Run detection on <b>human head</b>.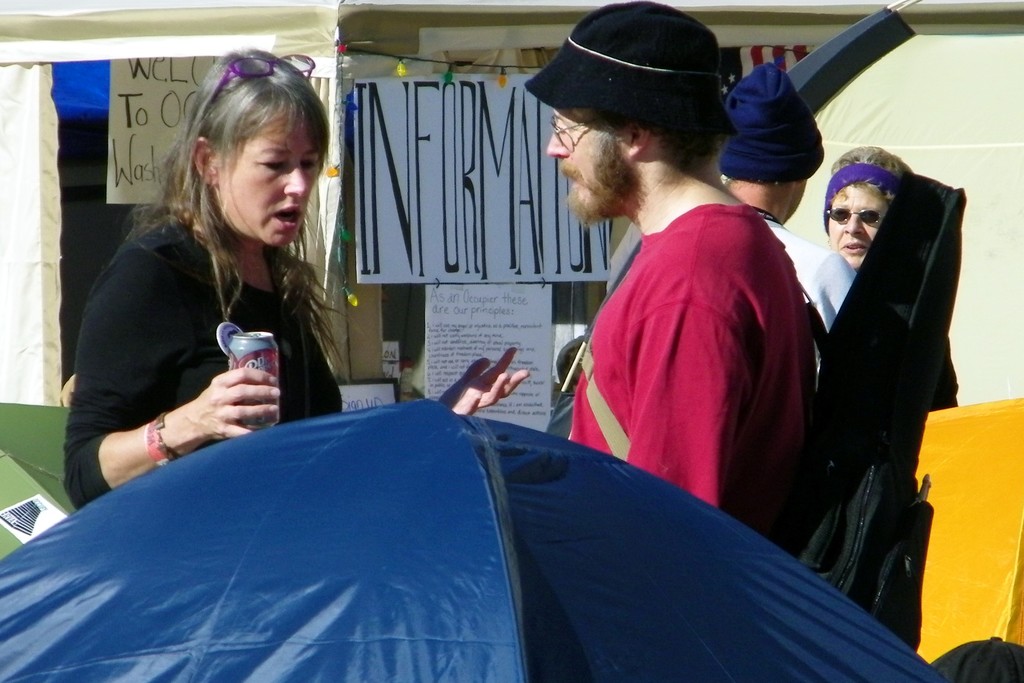
Result: Rect(815, 135, 940, 278).
